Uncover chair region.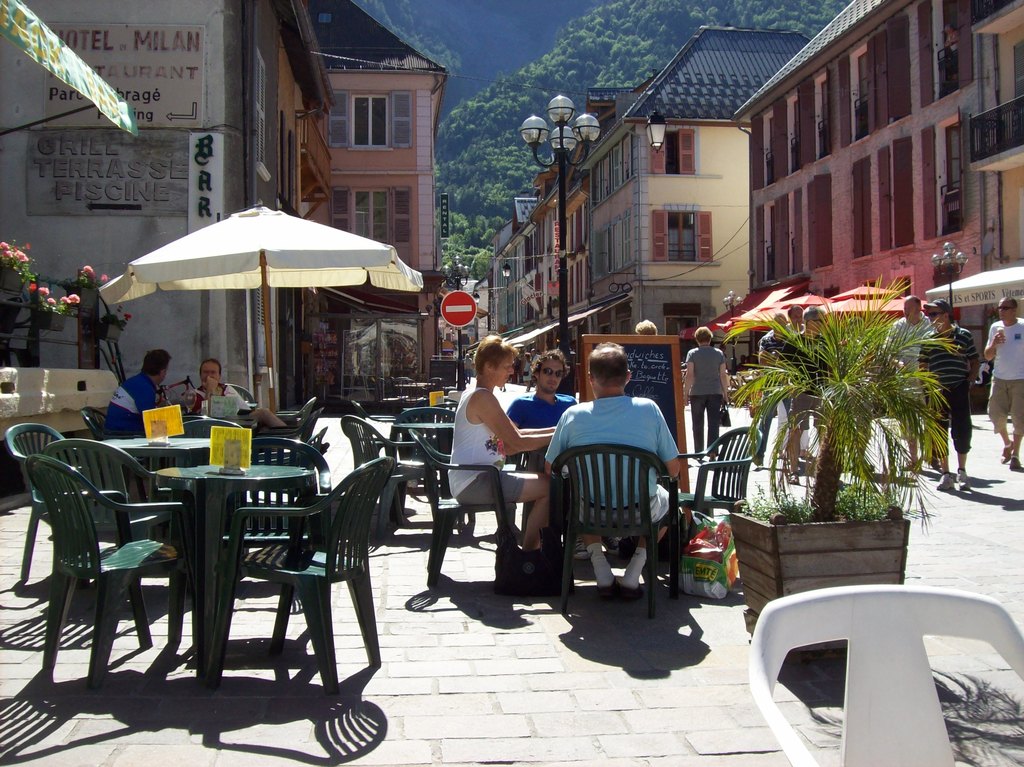
Uncovered: x1=40, y1=439, x2=188, y2=649.
